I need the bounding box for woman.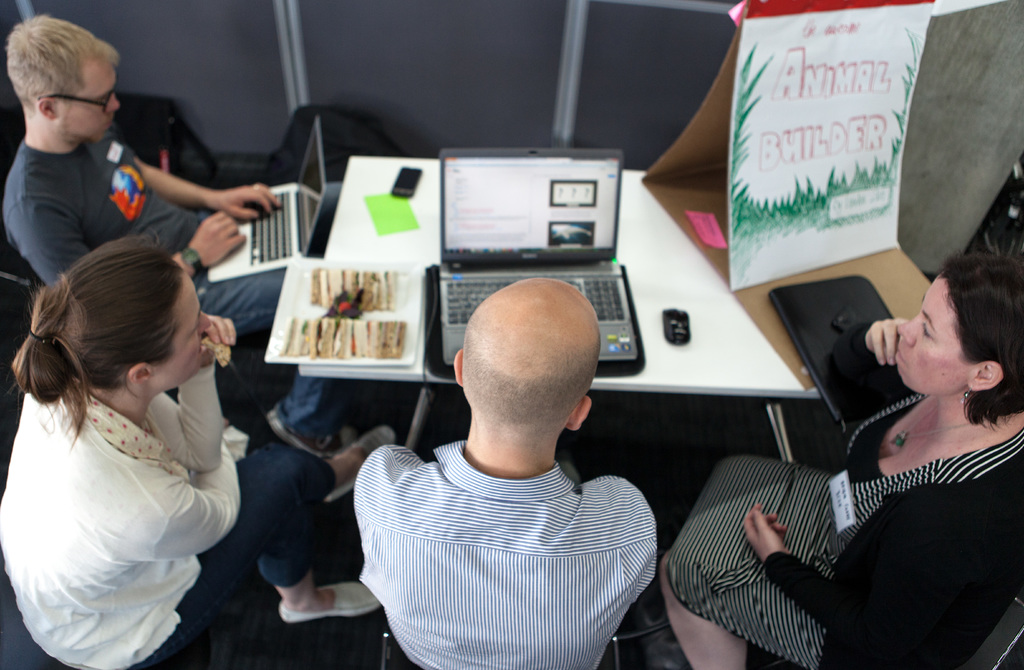
Here it is: <region>0, 232, 397, 669</region>.
